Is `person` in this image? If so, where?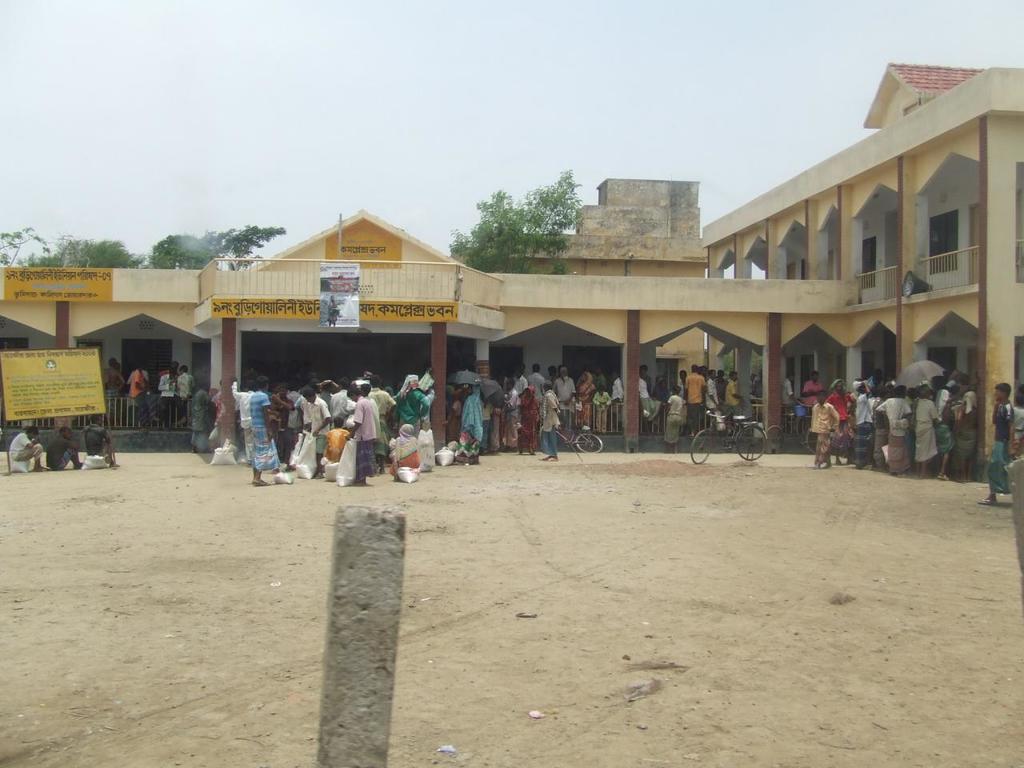
Yes, at locate(158, 362, 179, 422).
